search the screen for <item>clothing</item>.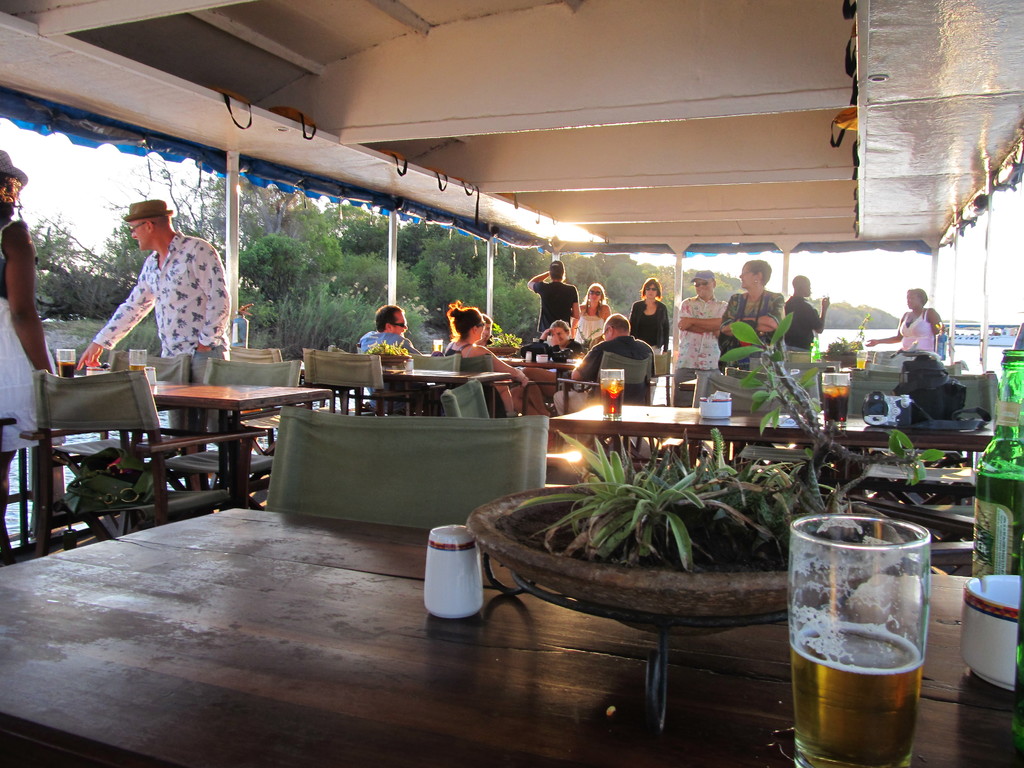
Found at BBox(0, 209, 45, 445).
